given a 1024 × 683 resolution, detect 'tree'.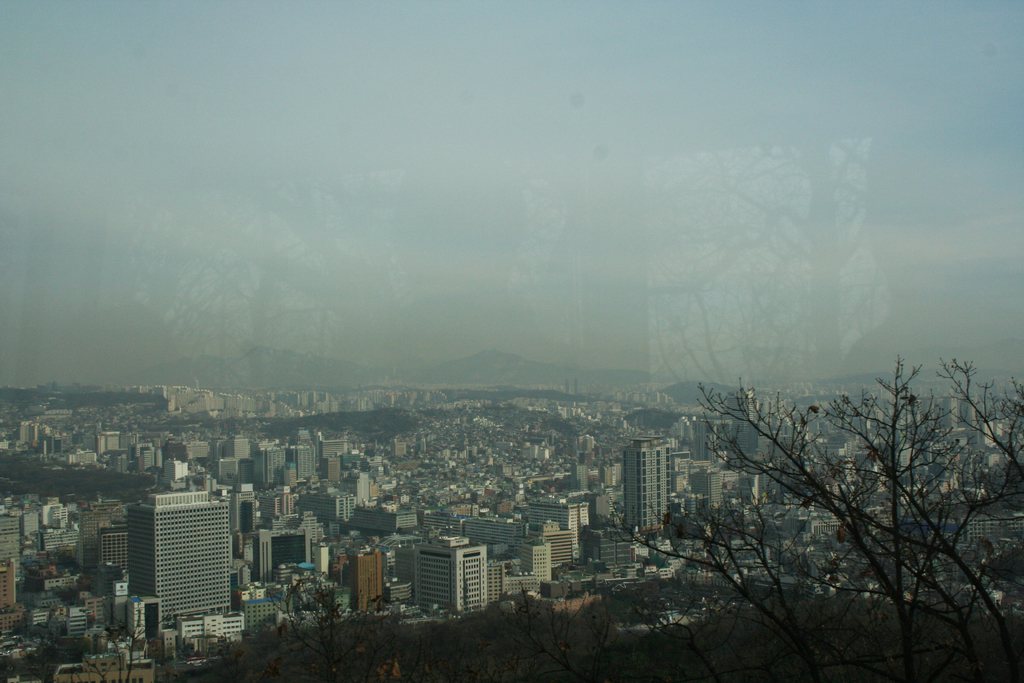
rect(642, 320, 988, 643).
